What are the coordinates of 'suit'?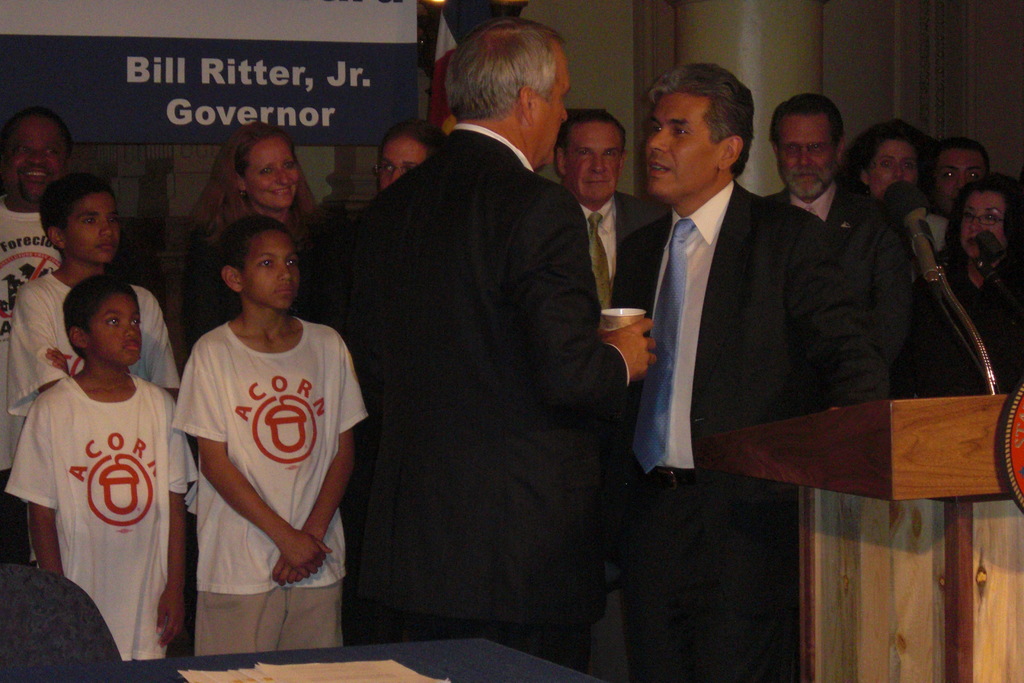
box(329, 29, 644, 679).
